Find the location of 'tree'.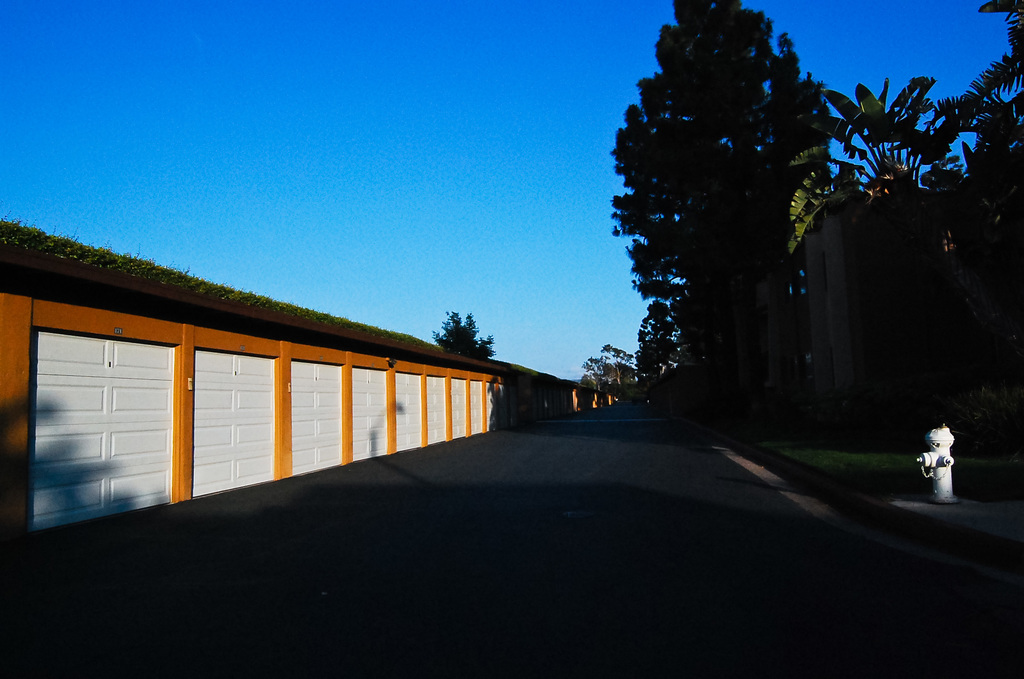
Location: [x1=627, y1=305, x2=684, y2=421].
